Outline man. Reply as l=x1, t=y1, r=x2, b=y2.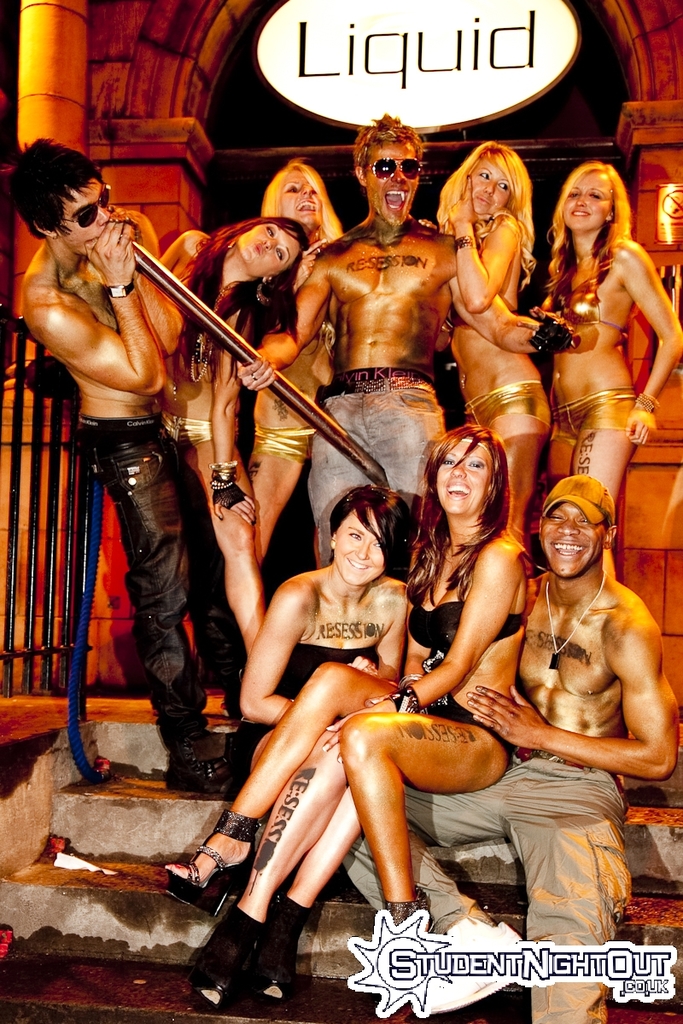
l=36, t=96, r=221, b=754.
